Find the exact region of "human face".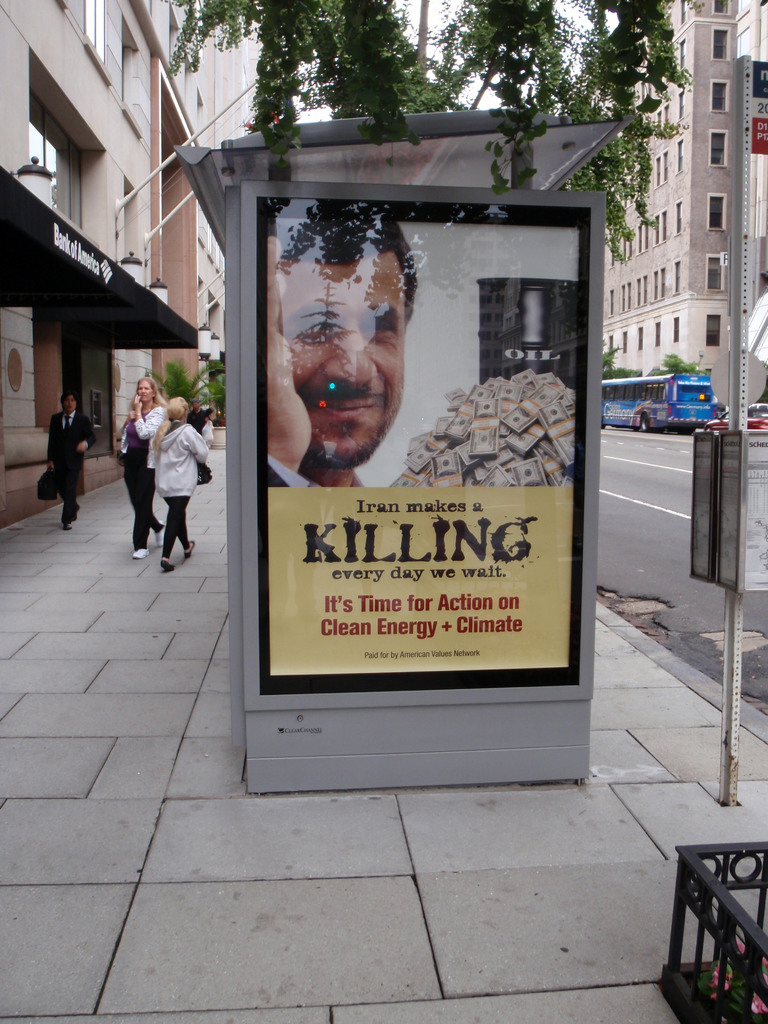
Exact region: x1=282 y1=258 x2=412 y2=475.
